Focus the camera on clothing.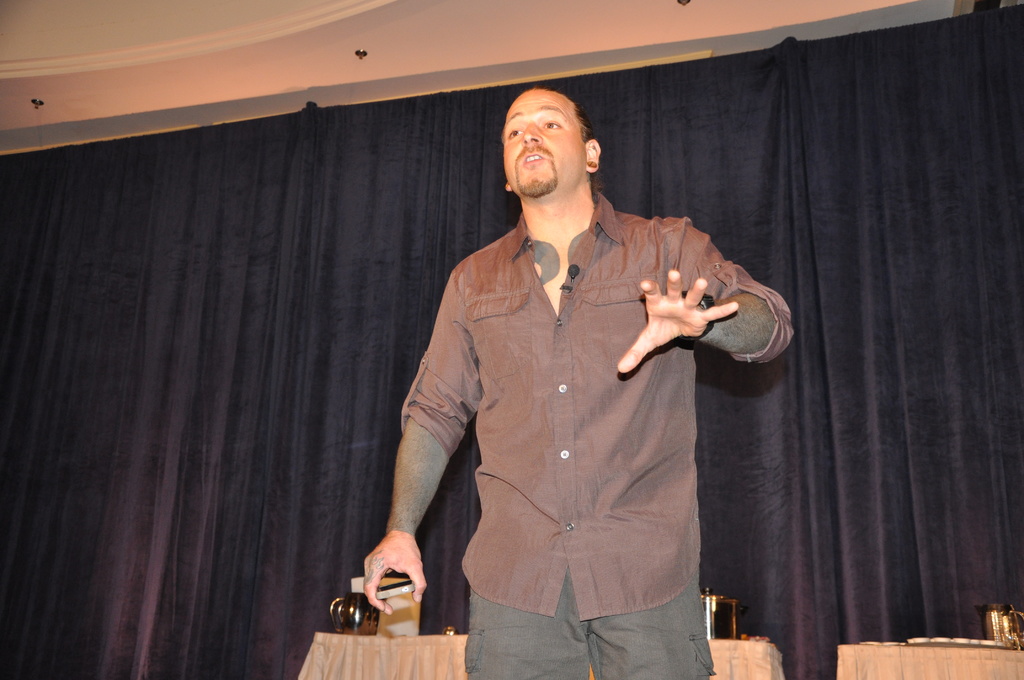
Focus region: [x1=376, y1=182, x2=760, y2=648].
